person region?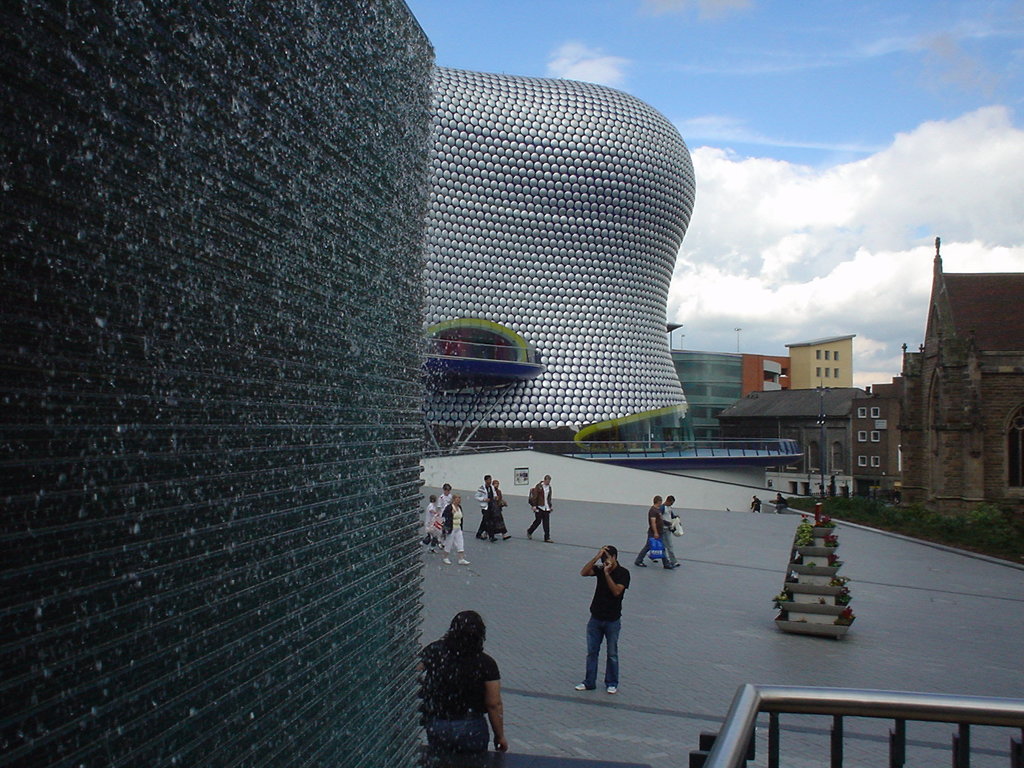
(x1=435, y1=483, x2=454, y2=553)
